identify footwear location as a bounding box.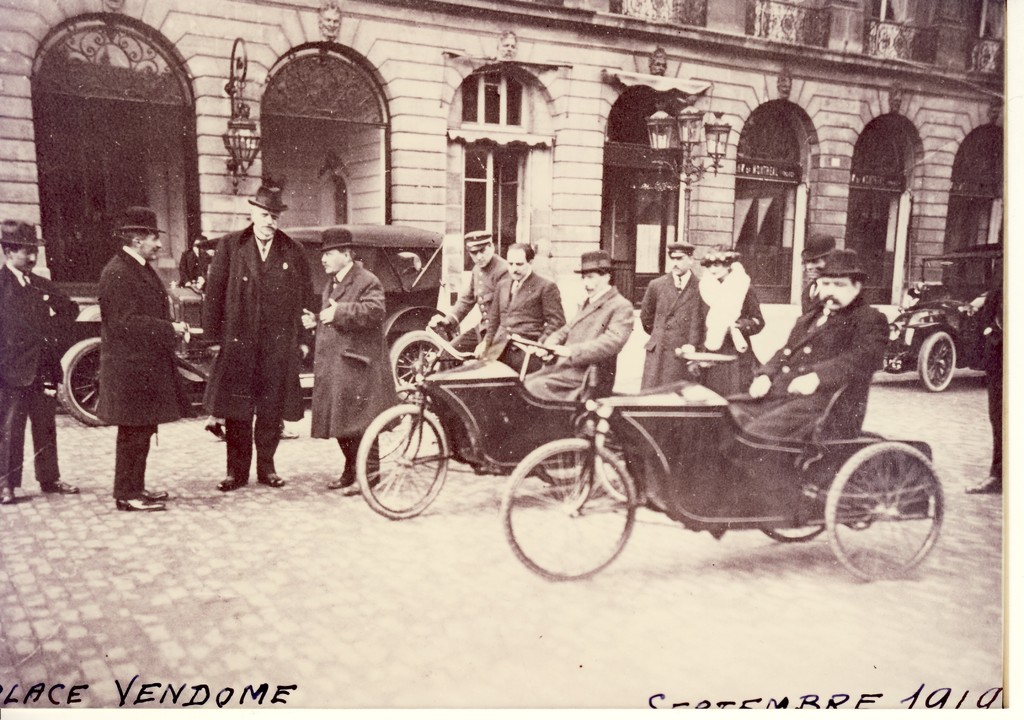
260, 471, 286, 487.
